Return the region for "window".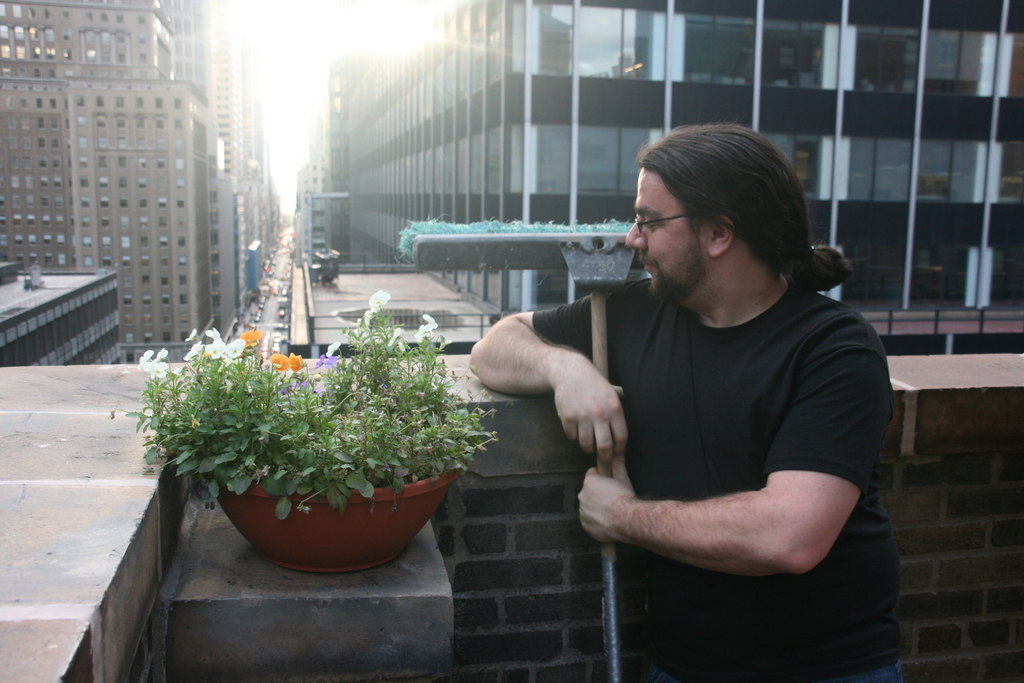
BBox(761, 14, 840, 93).
